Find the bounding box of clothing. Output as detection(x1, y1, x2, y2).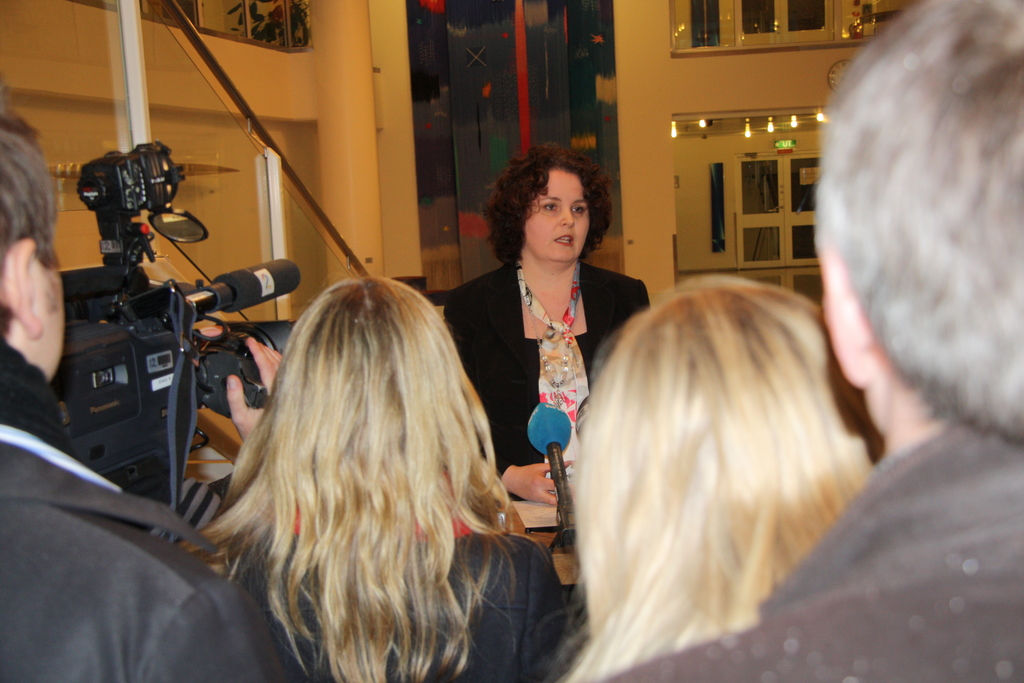
detection(581, 418, 1023, 682).
